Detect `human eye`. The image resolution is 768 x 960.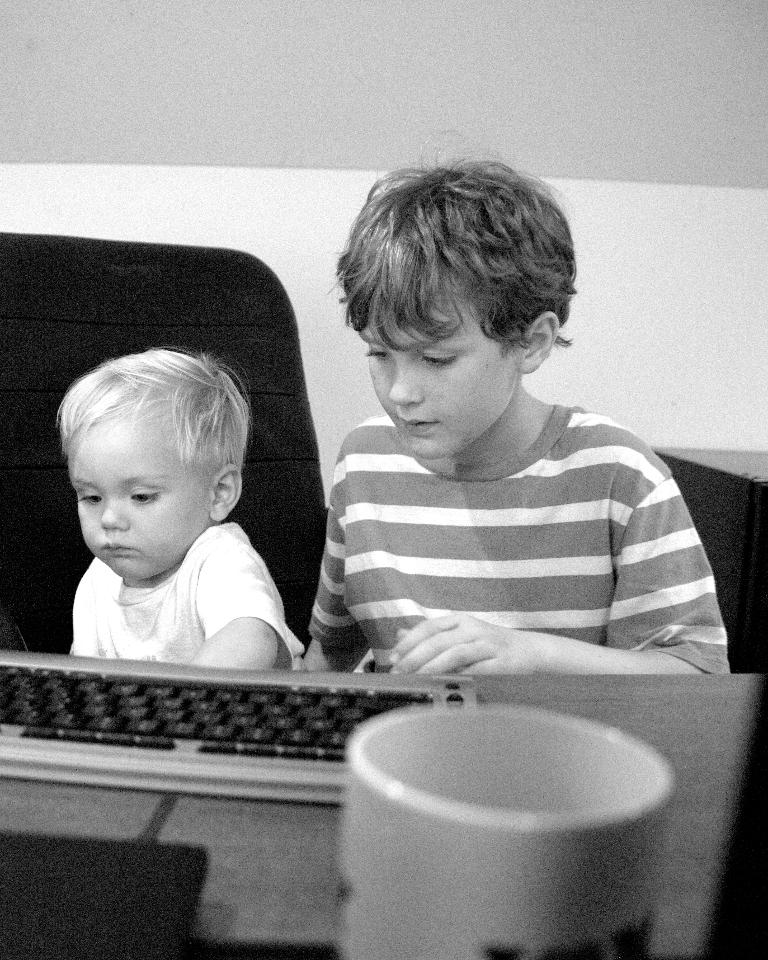
[x1=127, y1=484, x2=163, y2=503].
